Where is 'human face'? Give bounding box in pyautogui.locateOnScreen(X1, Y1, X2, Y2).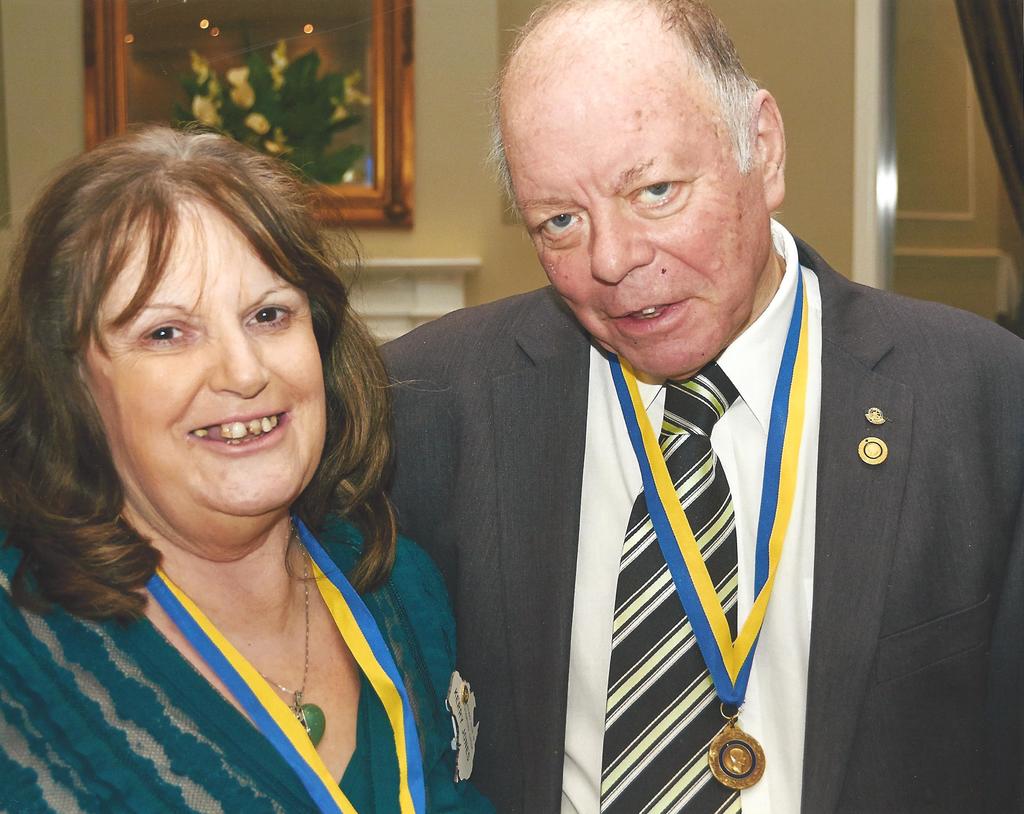
pyautogui.locateOnScreen(86, 190, 326, 509).
